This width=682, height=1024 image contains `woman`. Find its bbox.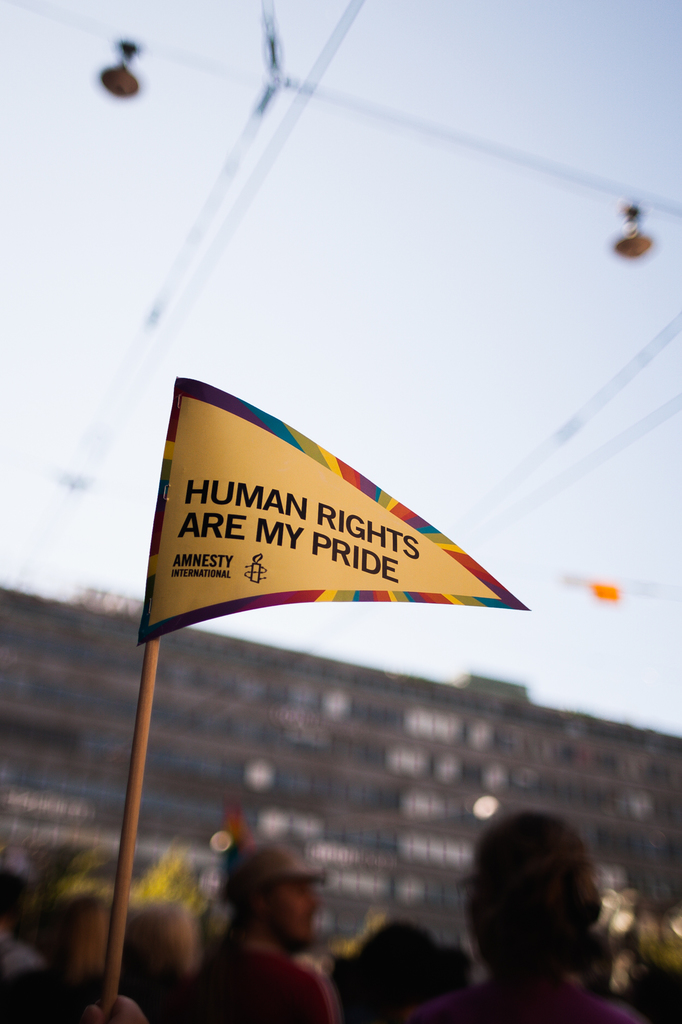
<bbox>425, 795, 652, 1018</bbox>.
